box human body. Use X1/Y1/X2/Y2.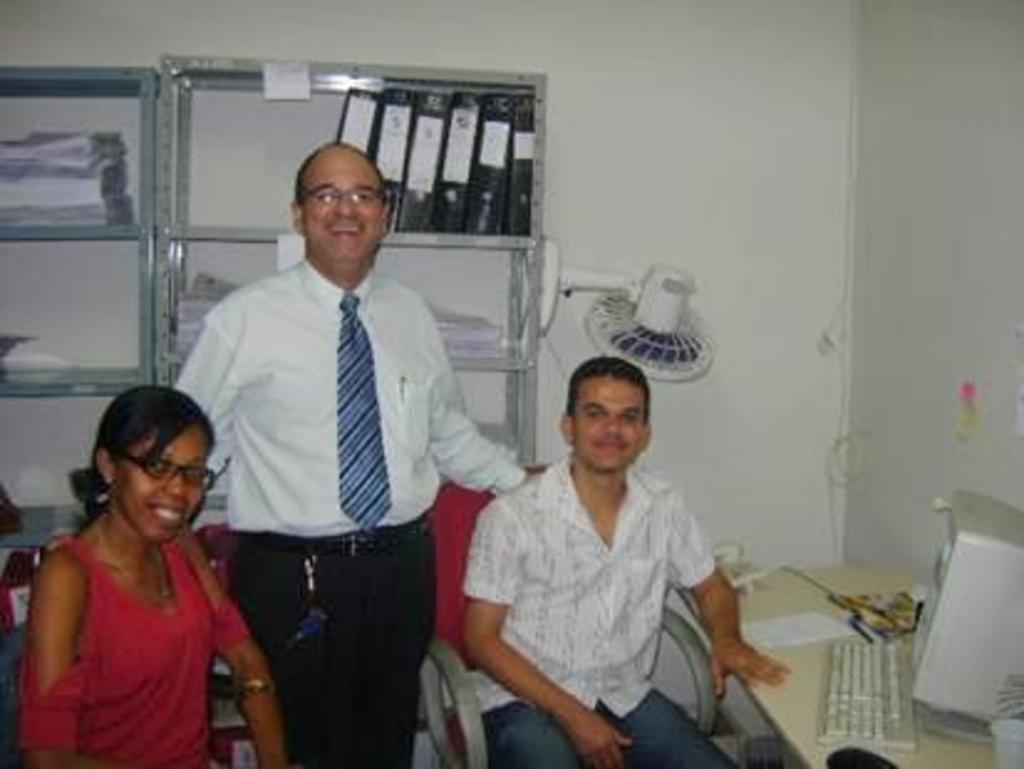
446/345/766/768.
